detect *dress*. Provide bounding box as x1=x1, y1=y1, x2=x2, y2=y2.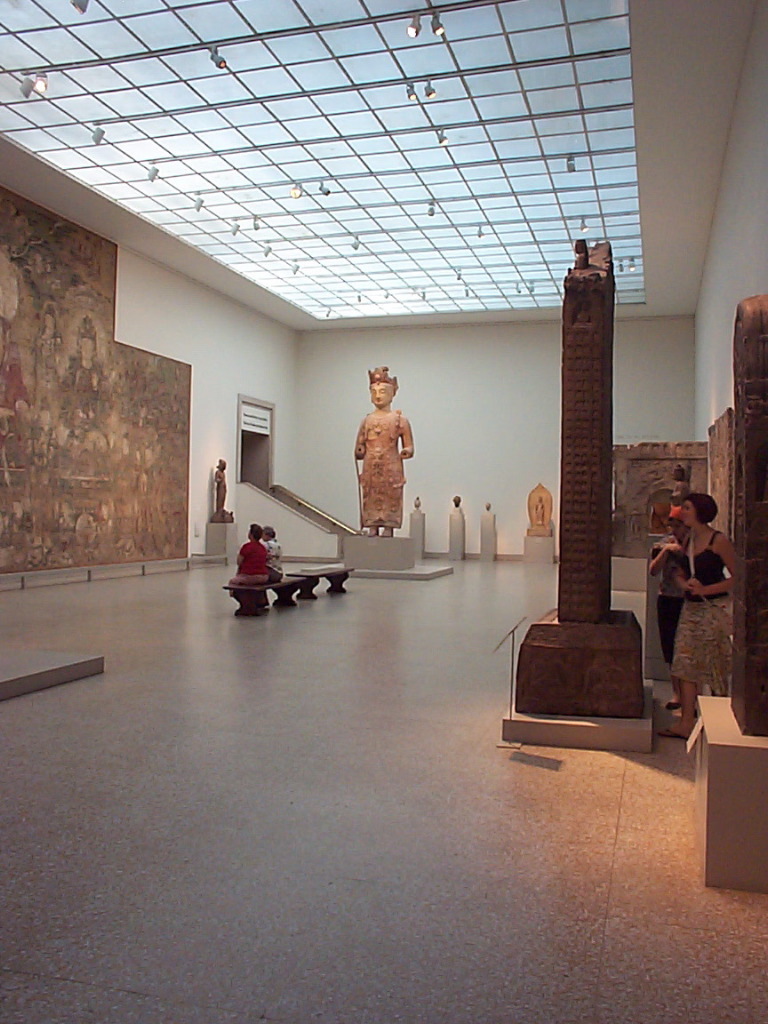
x1=668, y1=531, x2=729, y2=686.
